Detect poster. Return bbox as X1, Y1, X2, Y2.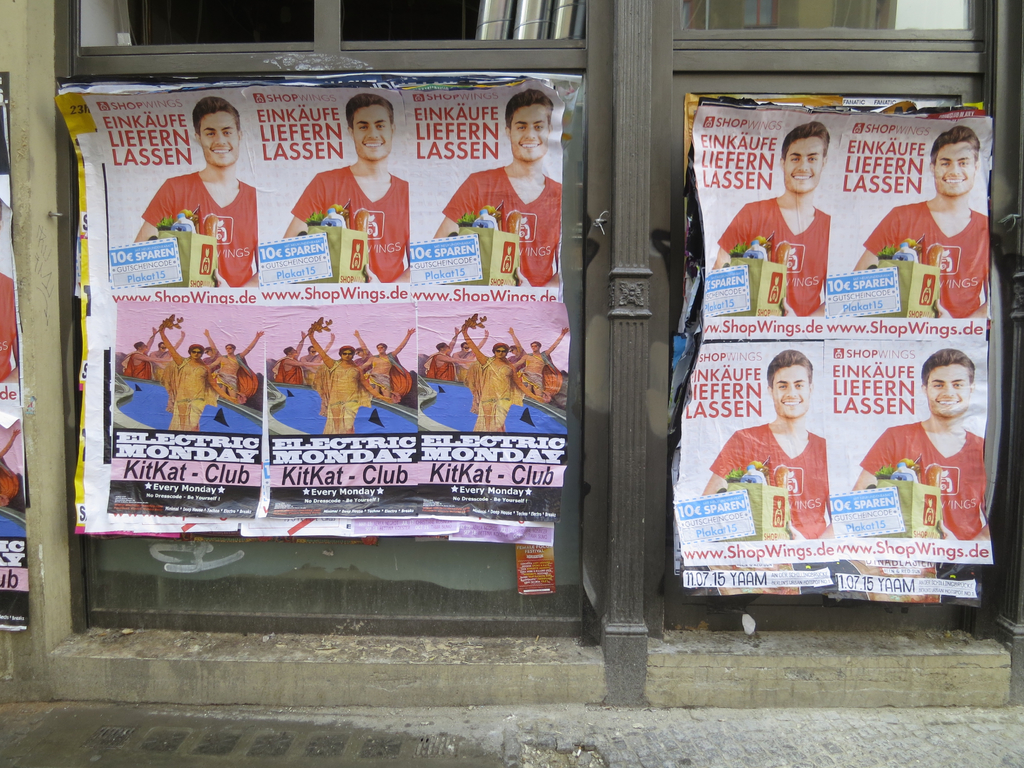
0, 84, 31, 636.
